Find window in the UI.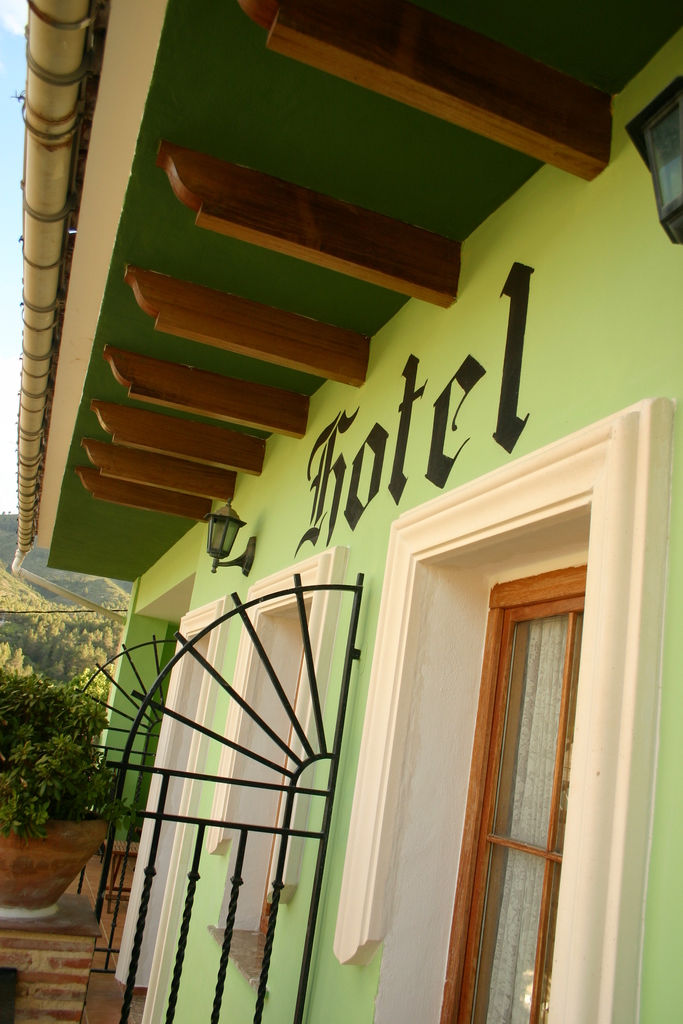
UI element at x1=441, y1=568, x2=586, y2=1020.
